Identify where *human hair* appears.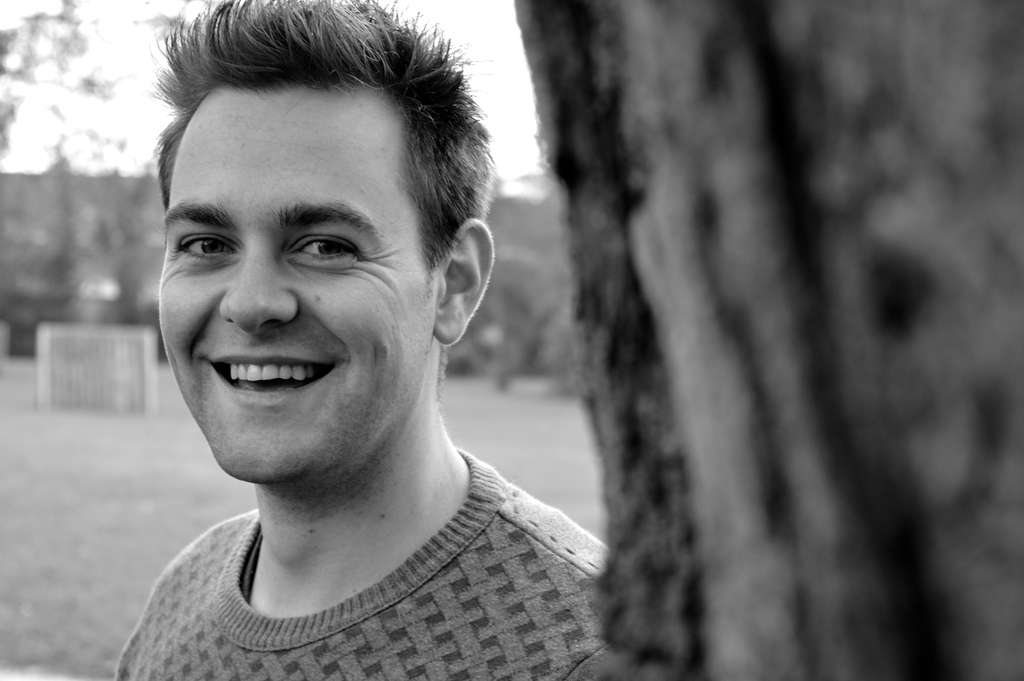
Appears at region(153, 24, 460, 270).
